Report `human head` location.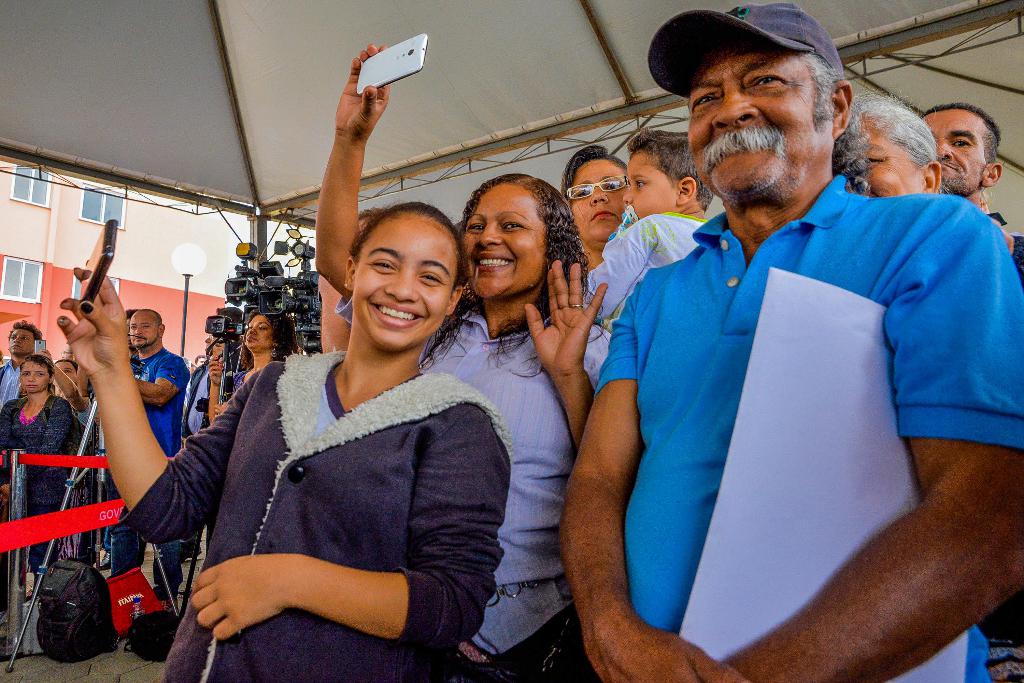
Report: region(623, 129, 713, 219).
